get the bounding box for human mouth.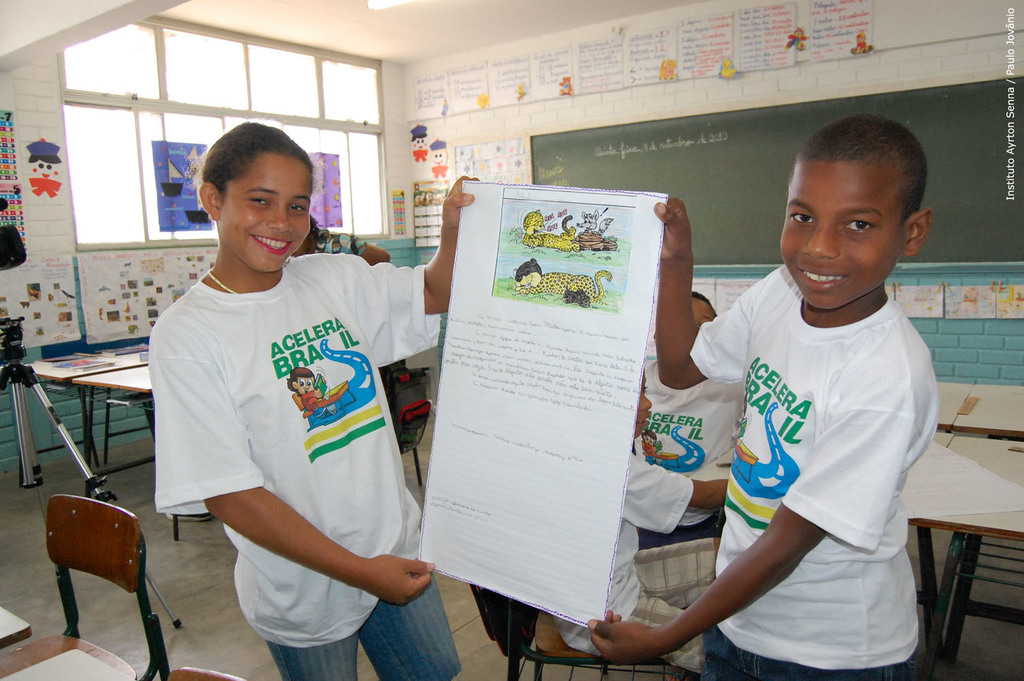
locate(254, 229, 293, 256).
